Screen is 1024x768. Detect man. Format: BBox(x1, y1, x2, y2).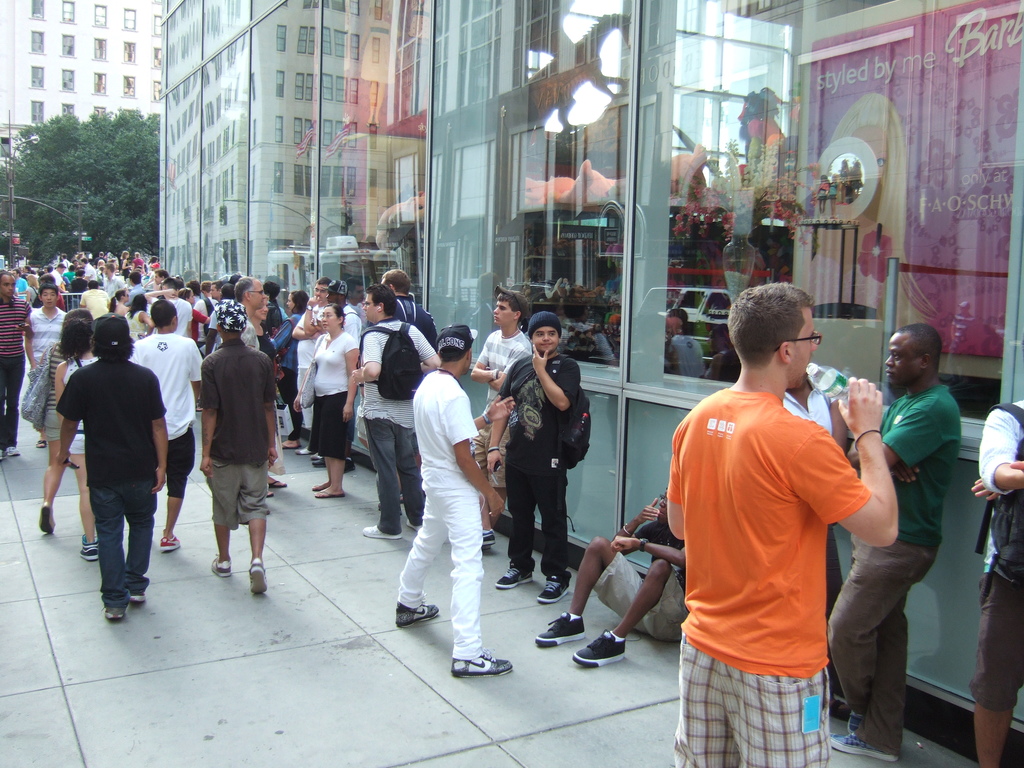
BBox(55, 312, 170, 630).
